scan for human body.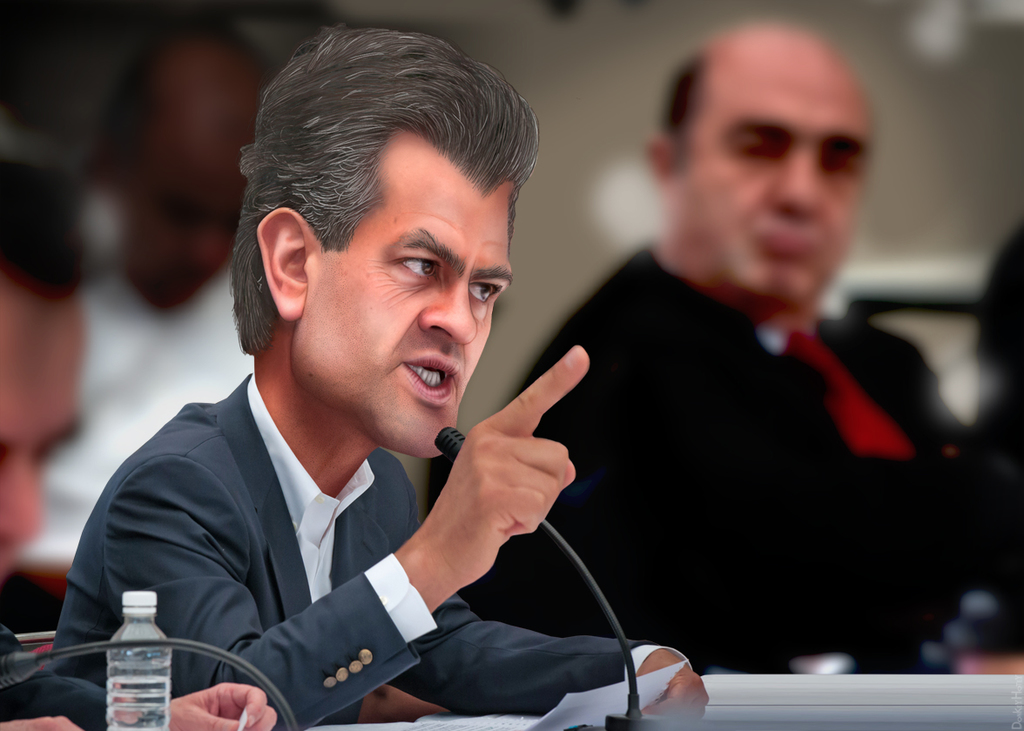
Scan result: [30,17,254,554].
